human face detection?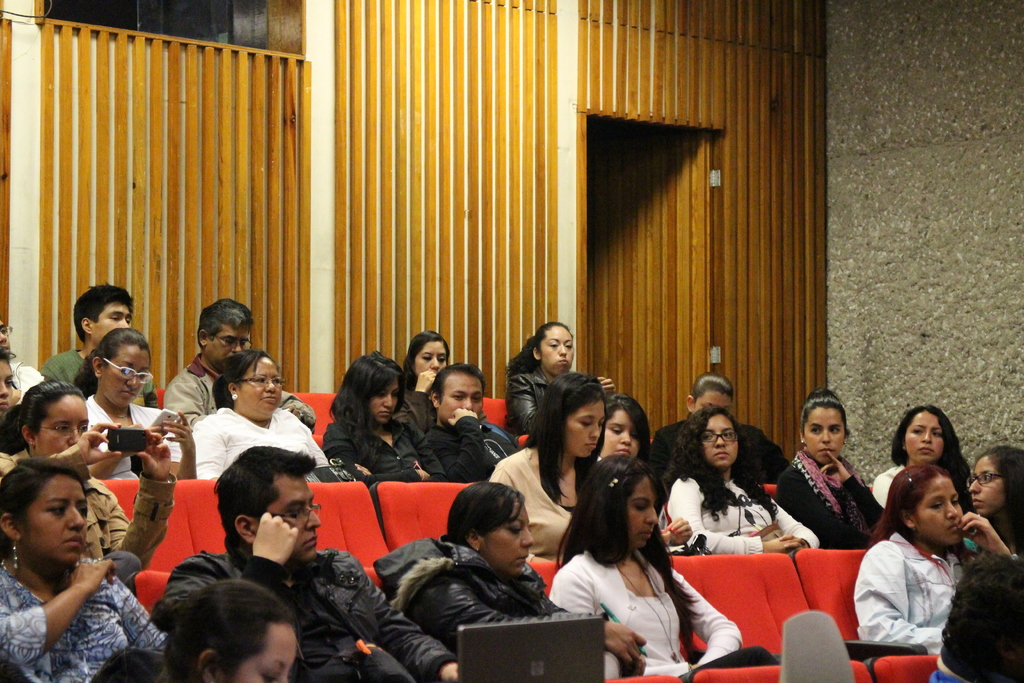
left=208, top=325, right=251, bottom=369
